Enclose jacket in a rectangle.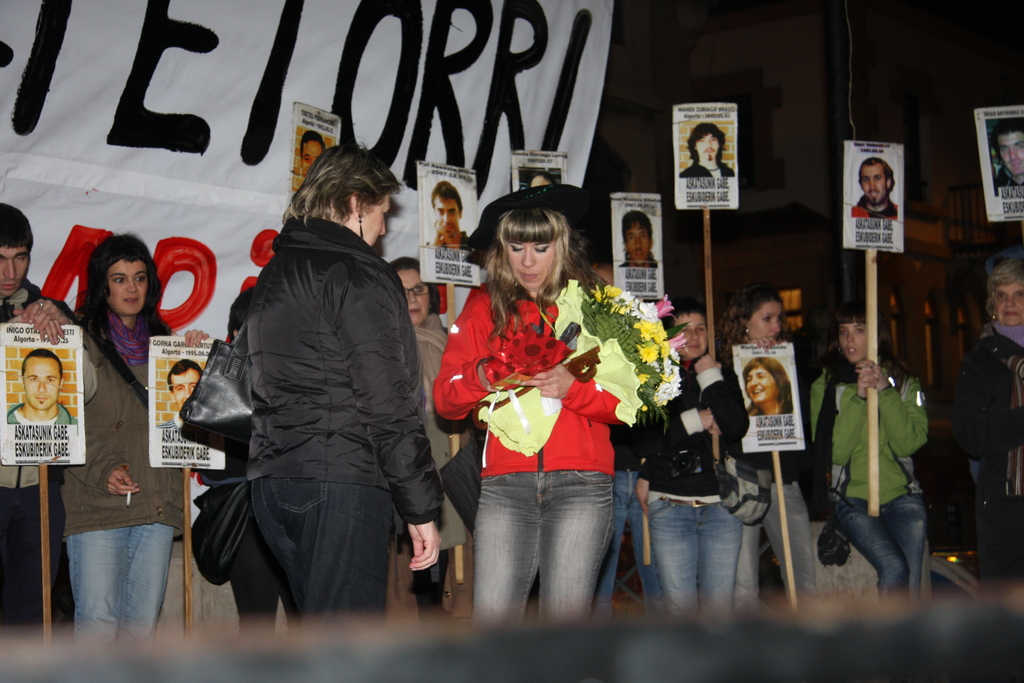
left=61, top=299, right=193, bottom=541.
